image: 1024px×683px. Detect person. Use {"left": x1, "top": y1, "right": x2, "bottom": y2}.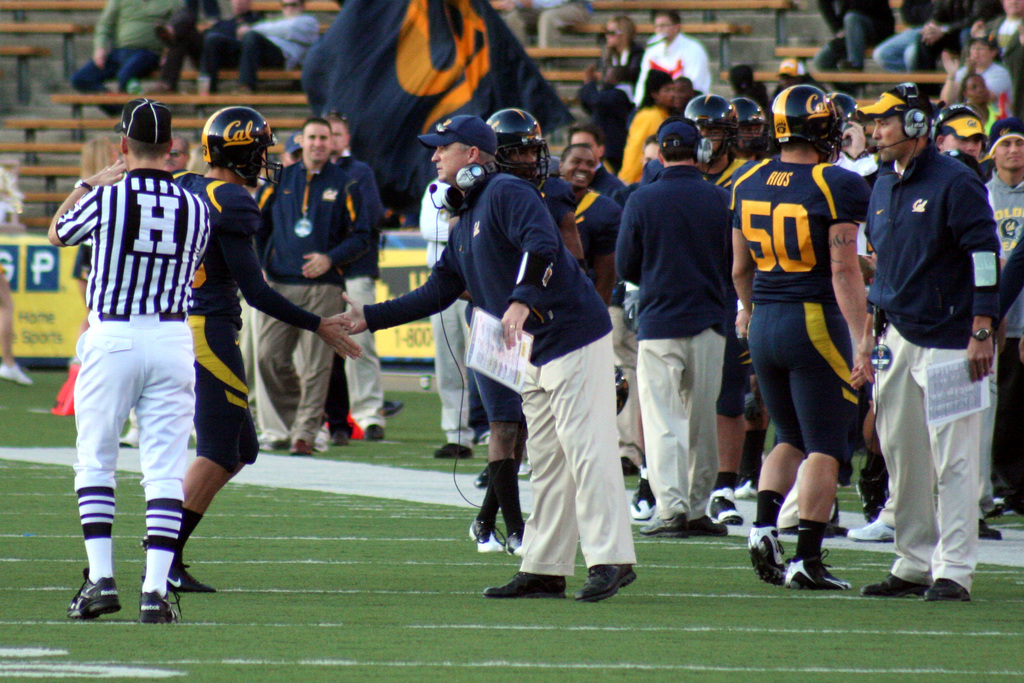
{"left": 170, "top": 106, "right": 364, "bottom": 594}.
